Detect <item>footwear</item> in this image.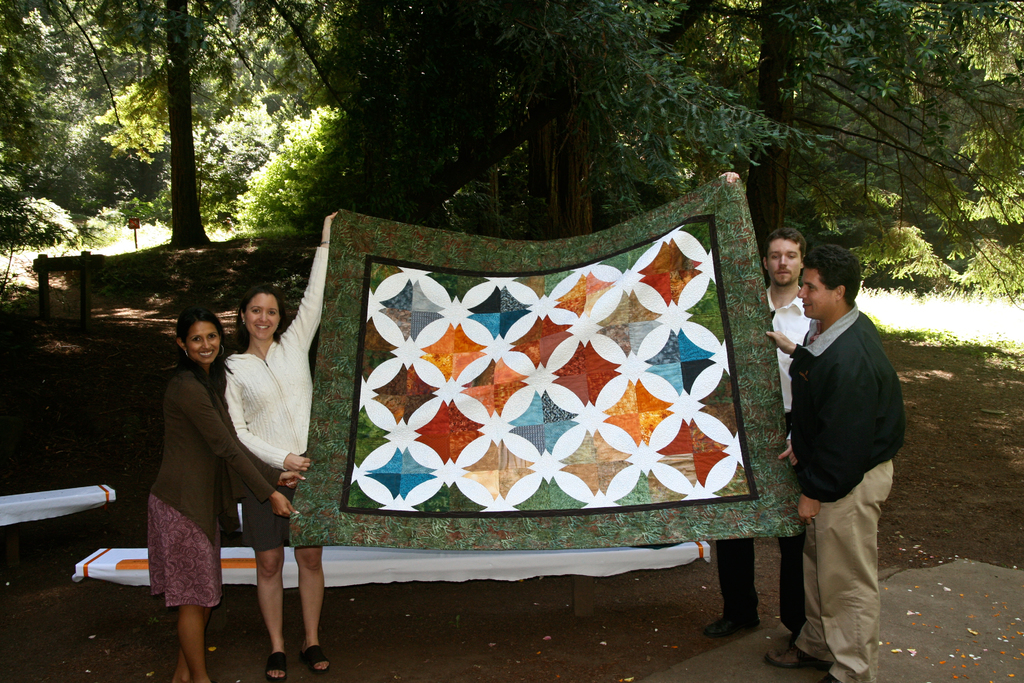
Detection: <region>303, 635, 335, 677</region>.
